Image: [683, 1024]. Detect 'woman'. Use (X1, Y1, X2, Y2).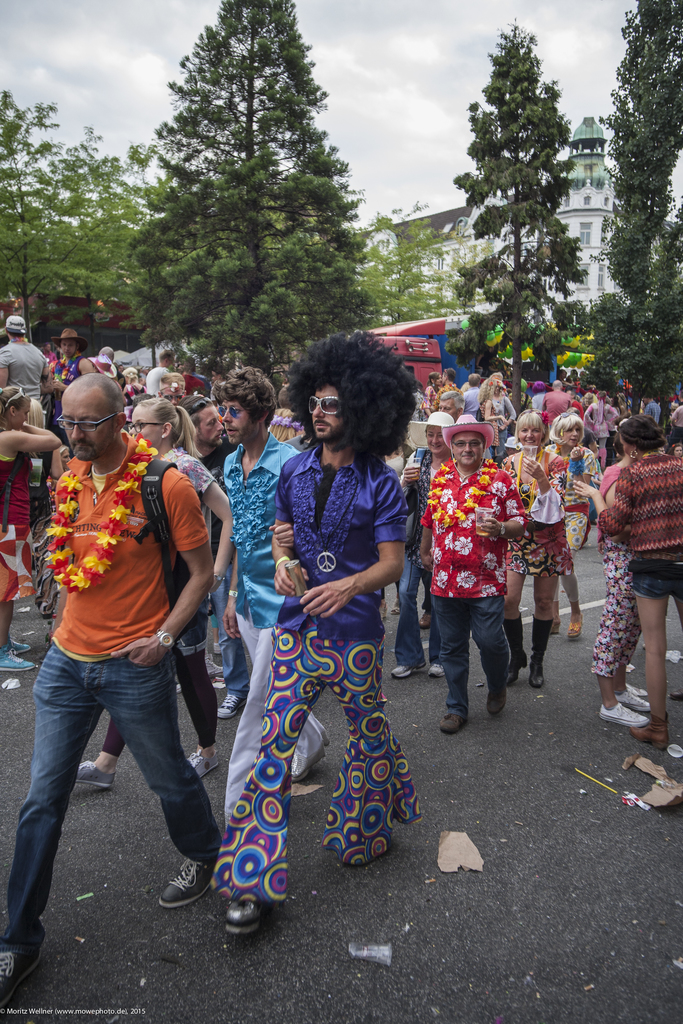
(542, 402, 610, 650).
